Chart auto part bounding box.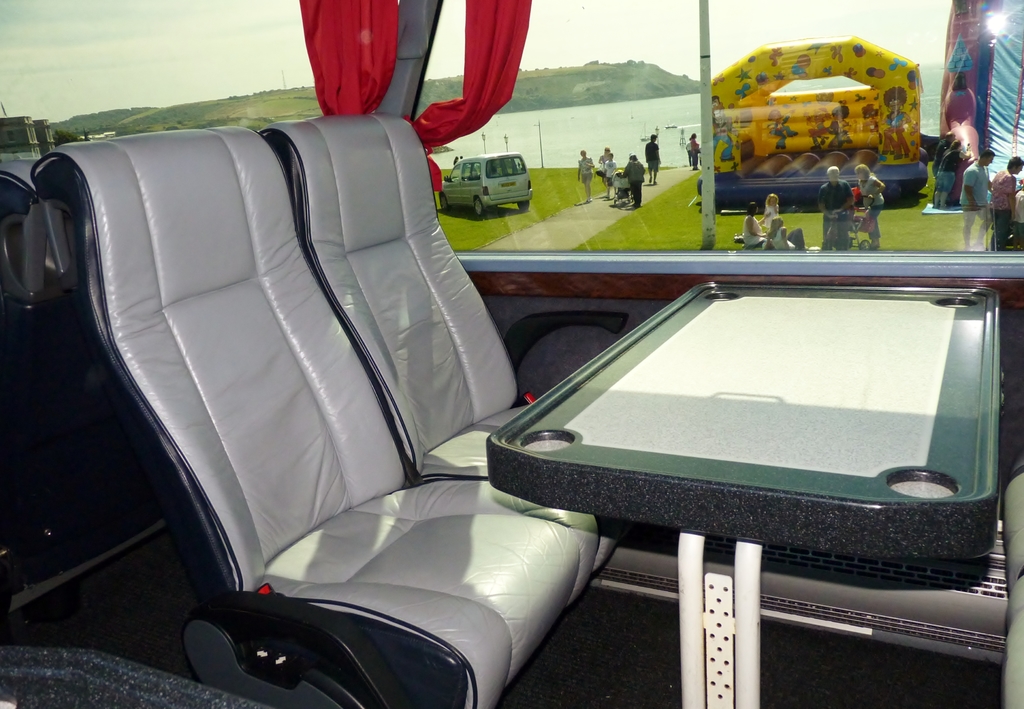
Charted: (left=166, top=558, right=404, bottom=708).
